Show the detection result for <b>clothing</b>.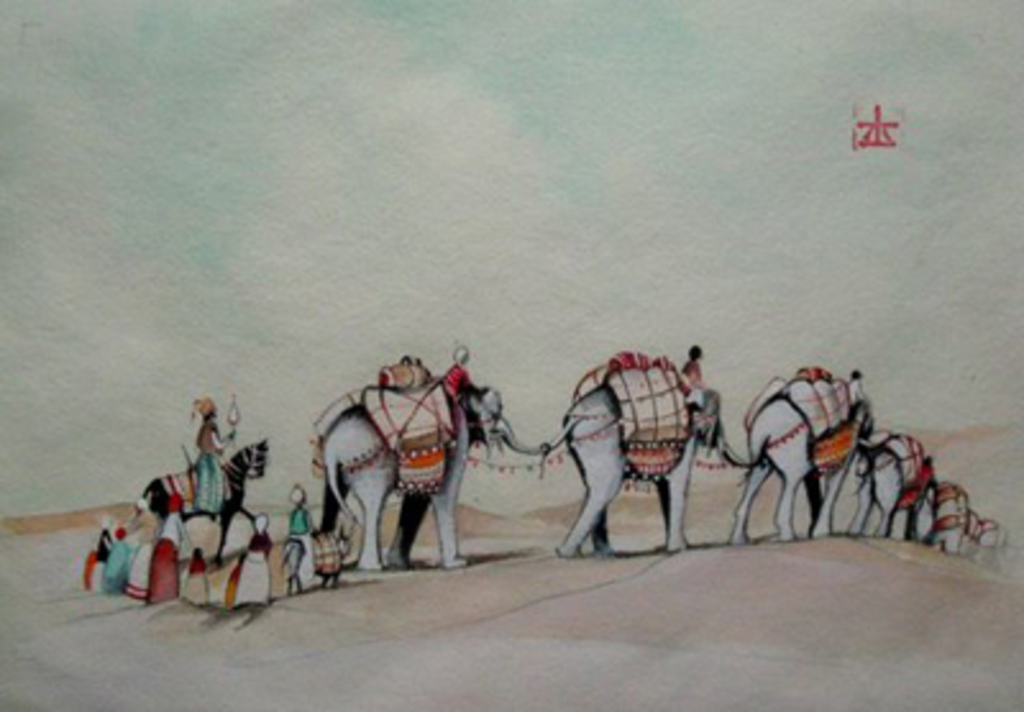
pyautogui.locateOnScreen(850, 382, 858, 402).
